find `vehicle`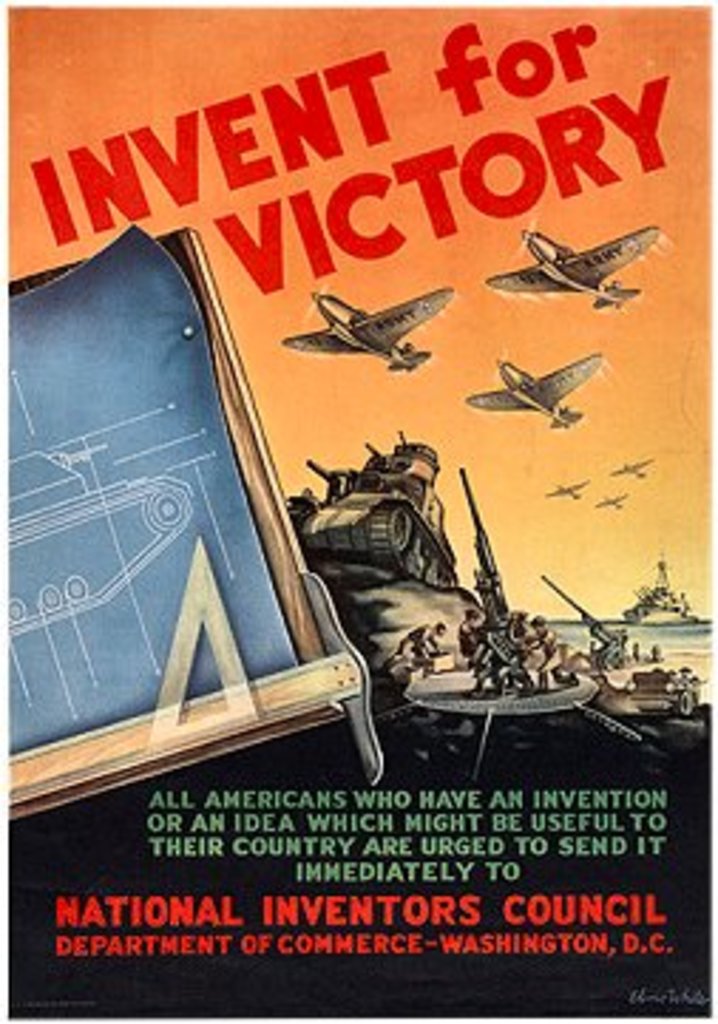
l=590, t=477, r=627, b=511
